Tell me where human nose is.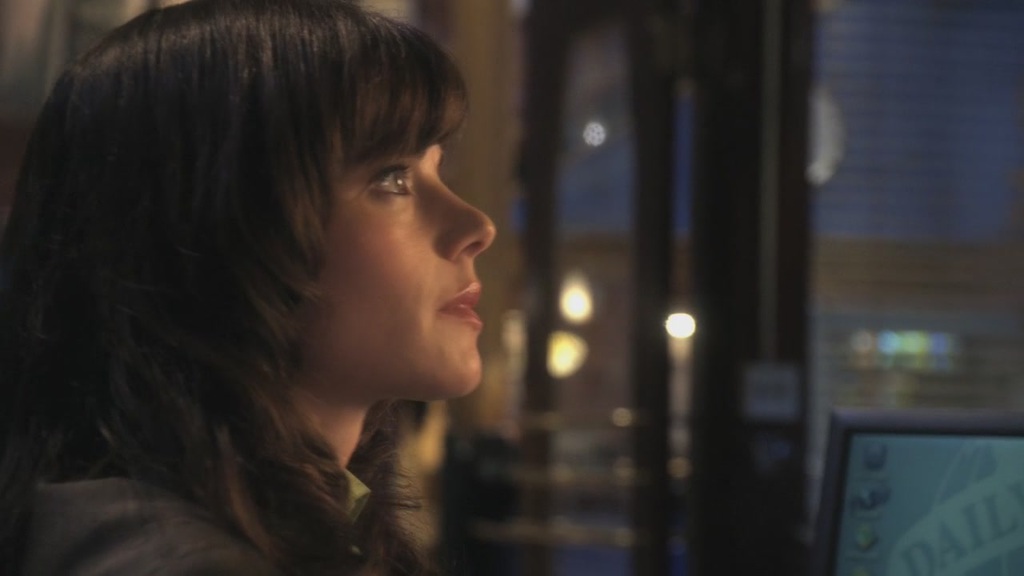
human nose is at [x1=430, y1=177, x2=496, y2=261].
